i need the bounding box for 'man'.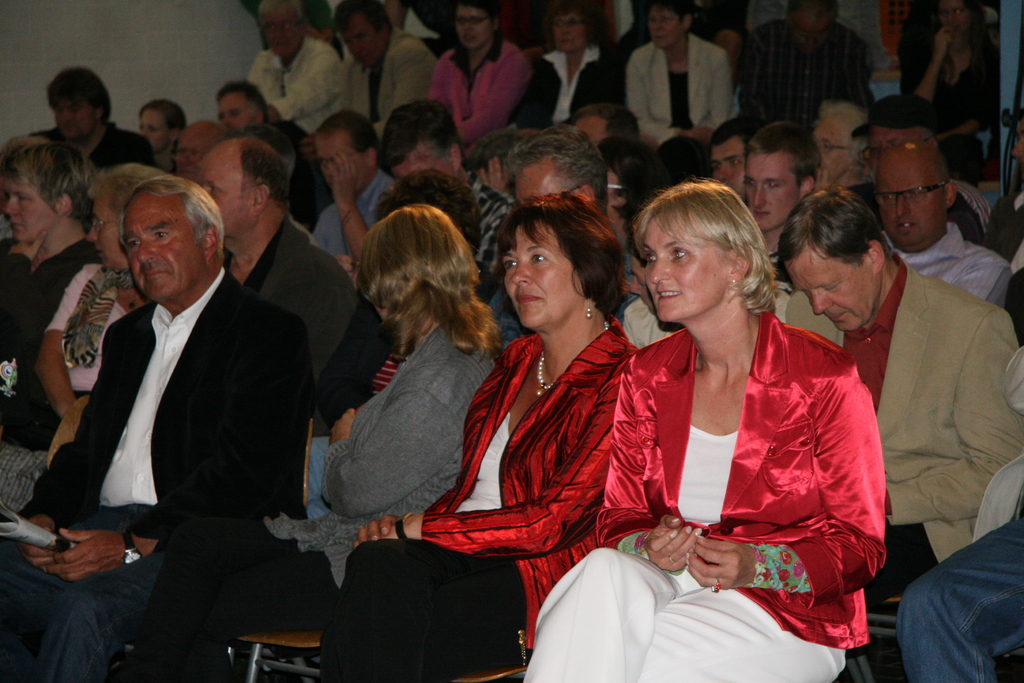
Here it is: left=218, top=78, right=271, bottom=131.
